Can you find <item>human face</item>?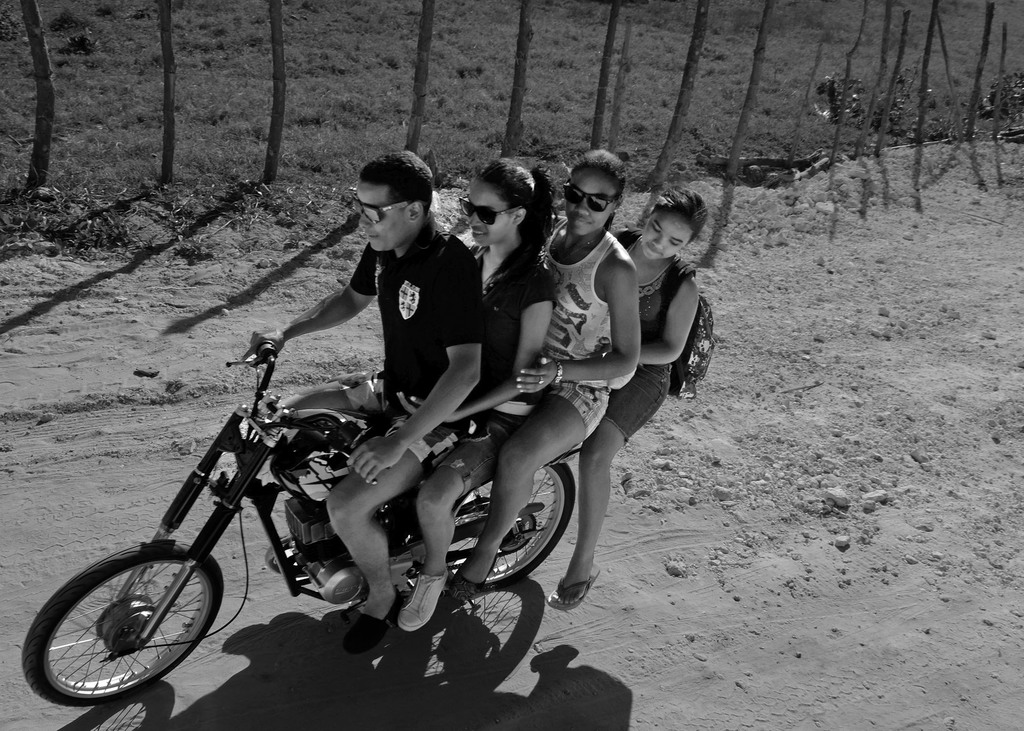
Yes, bounding box: <bbox>460, 181, 516, 243</bbox>.
